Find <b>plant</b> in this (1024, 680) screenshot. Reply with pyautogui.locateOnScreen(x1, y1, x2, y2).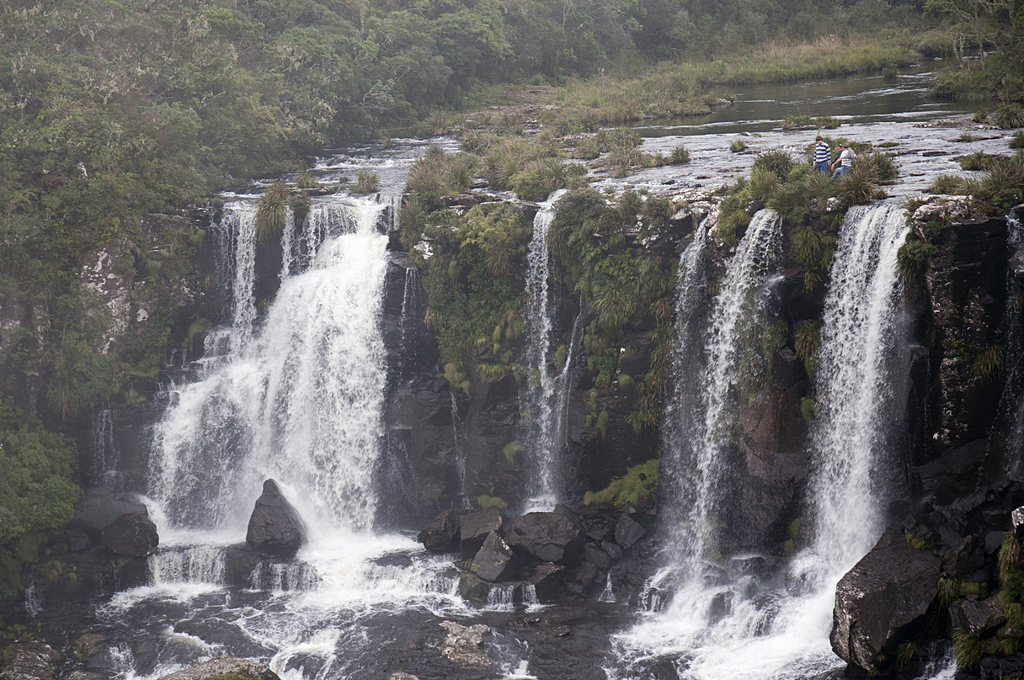
pyautogui.locateOnScreen(883, 63, 898, 76).
